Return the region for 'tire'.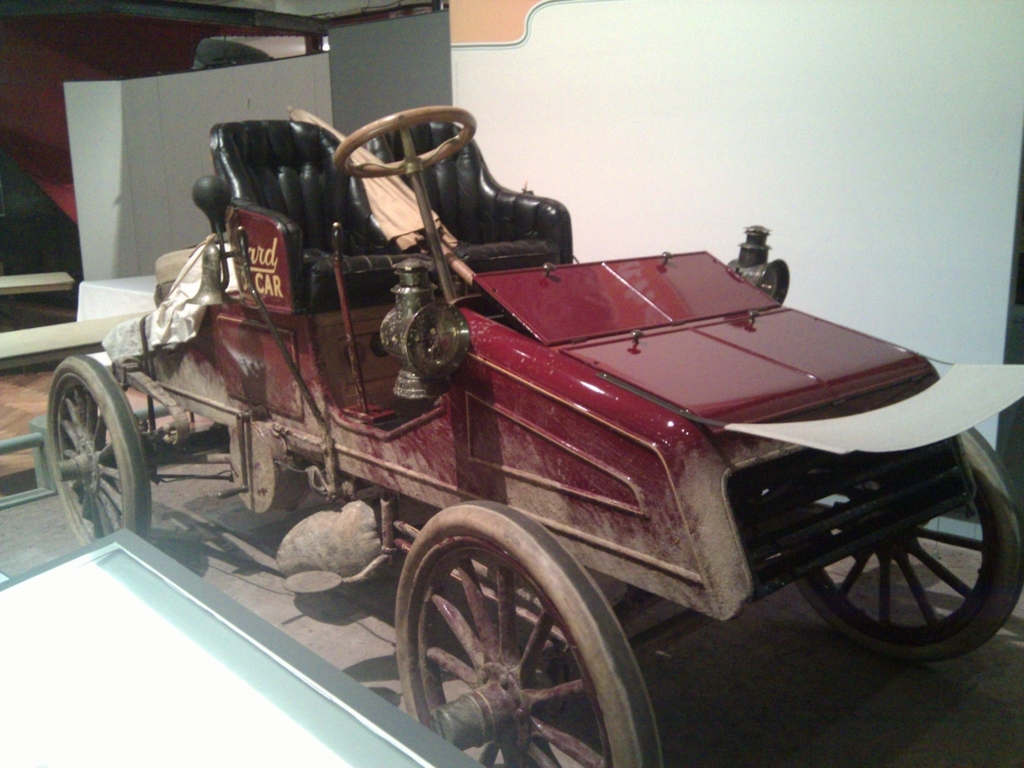
{"left": 396, "top": 499, "right": 661, "bottom": 767}.
